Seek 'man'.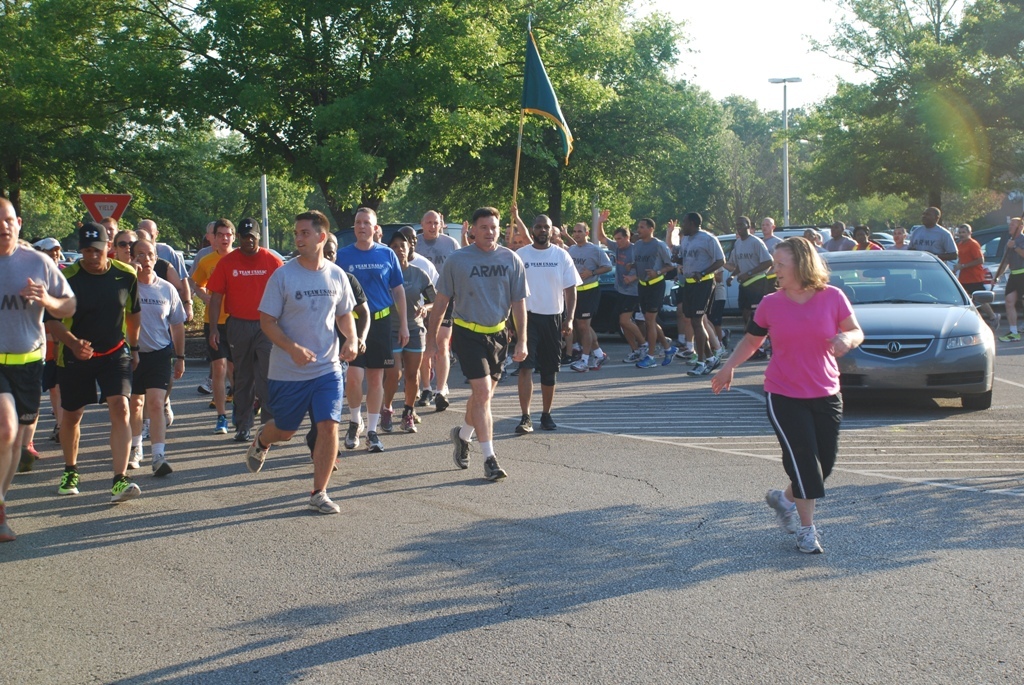
left=574, top=215, right=611, bottom=353.
